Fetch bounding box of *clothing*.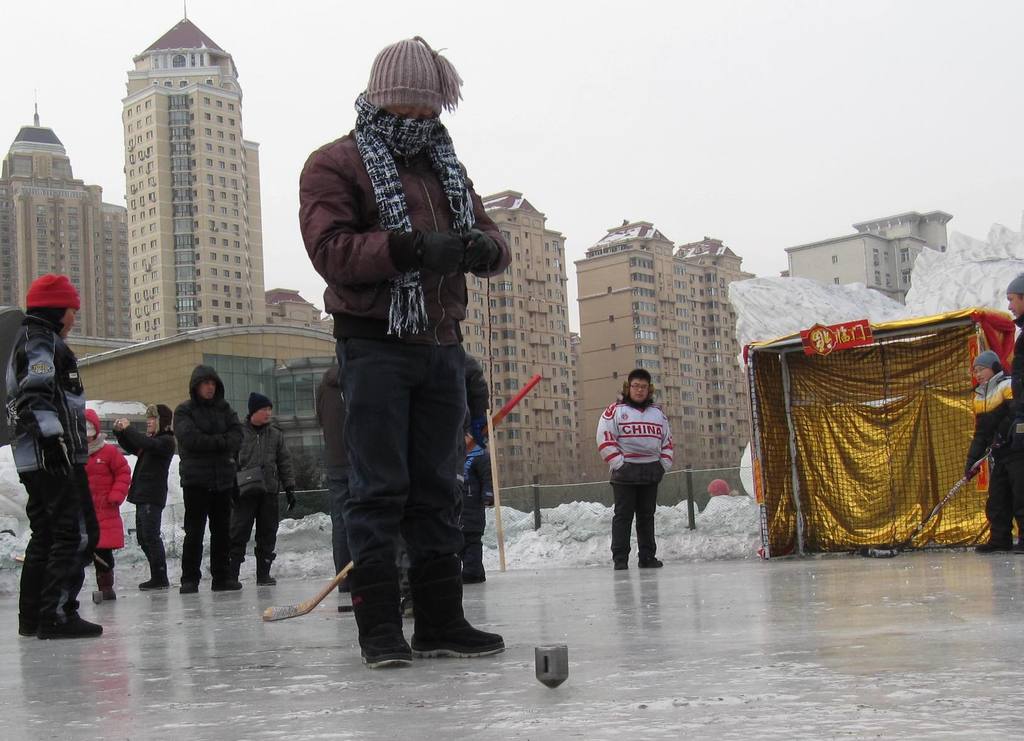
Bbox: box(967, 365, 1023, 535).
